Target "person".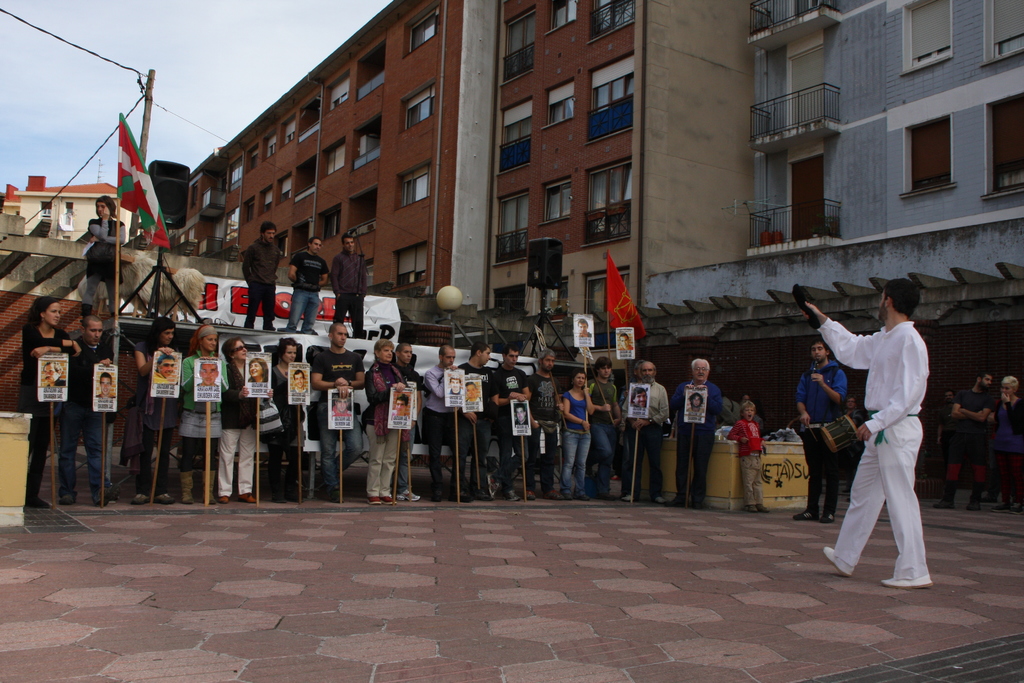
Target region: BBox(218, 336, 276, 504).
